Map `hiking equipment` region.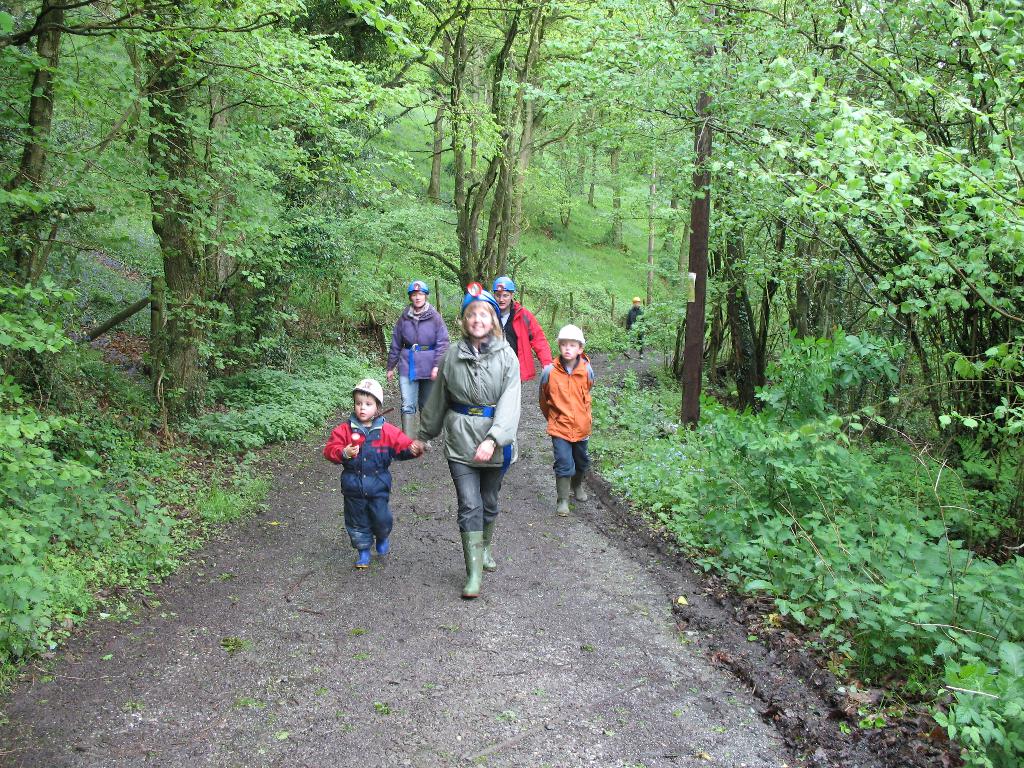
Mapped to x1=351 y1=376 x2=398 y2=422.
